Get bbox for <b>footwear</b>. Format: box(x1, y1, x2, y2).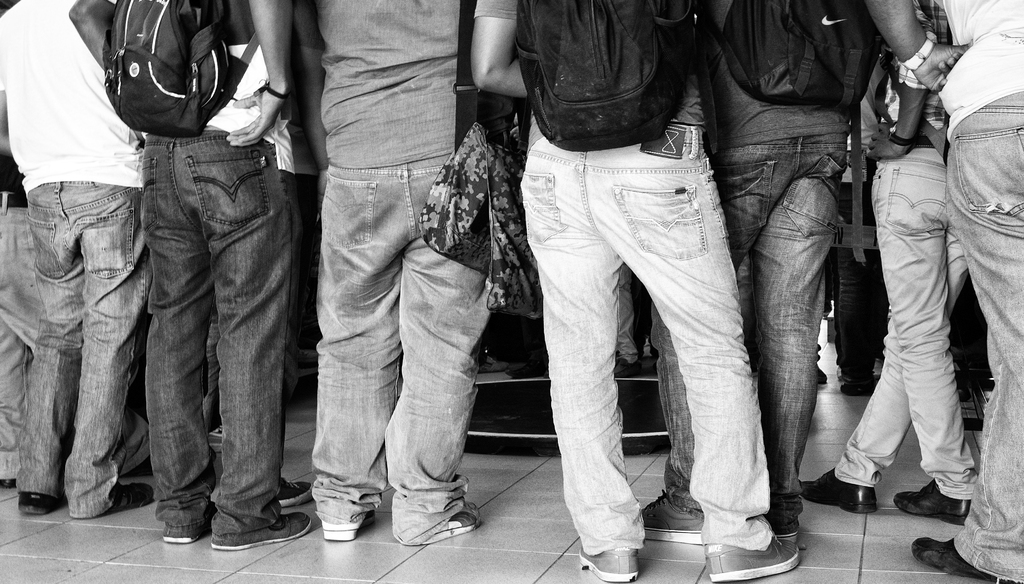
box(381, 481, 476, 549).
